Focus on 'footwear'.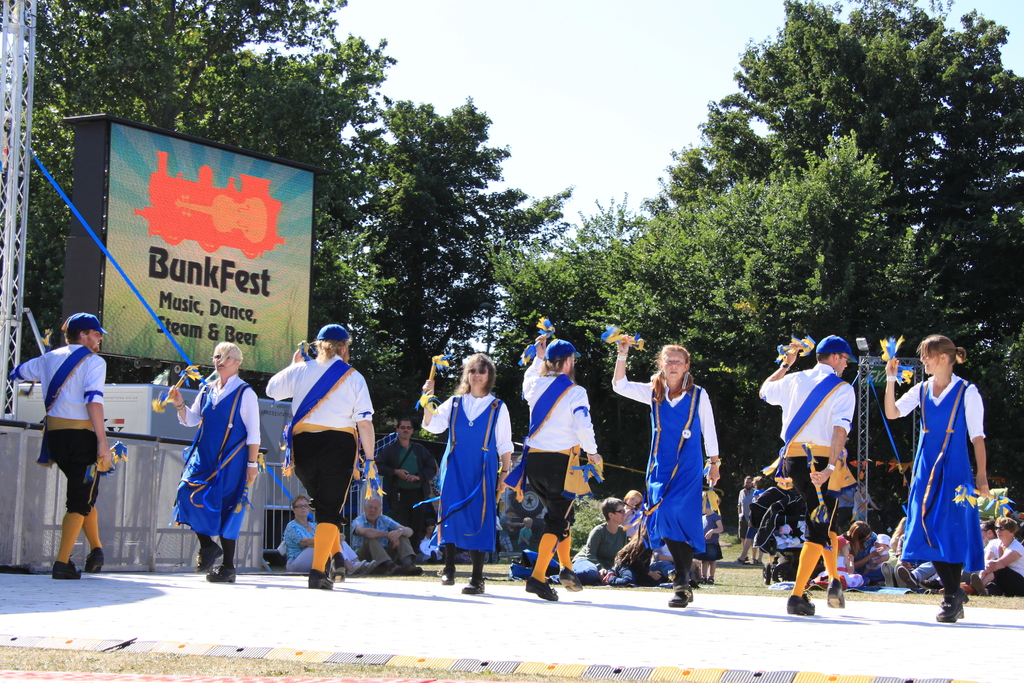
Focused at bbox=[196, 542, 225, 568].
